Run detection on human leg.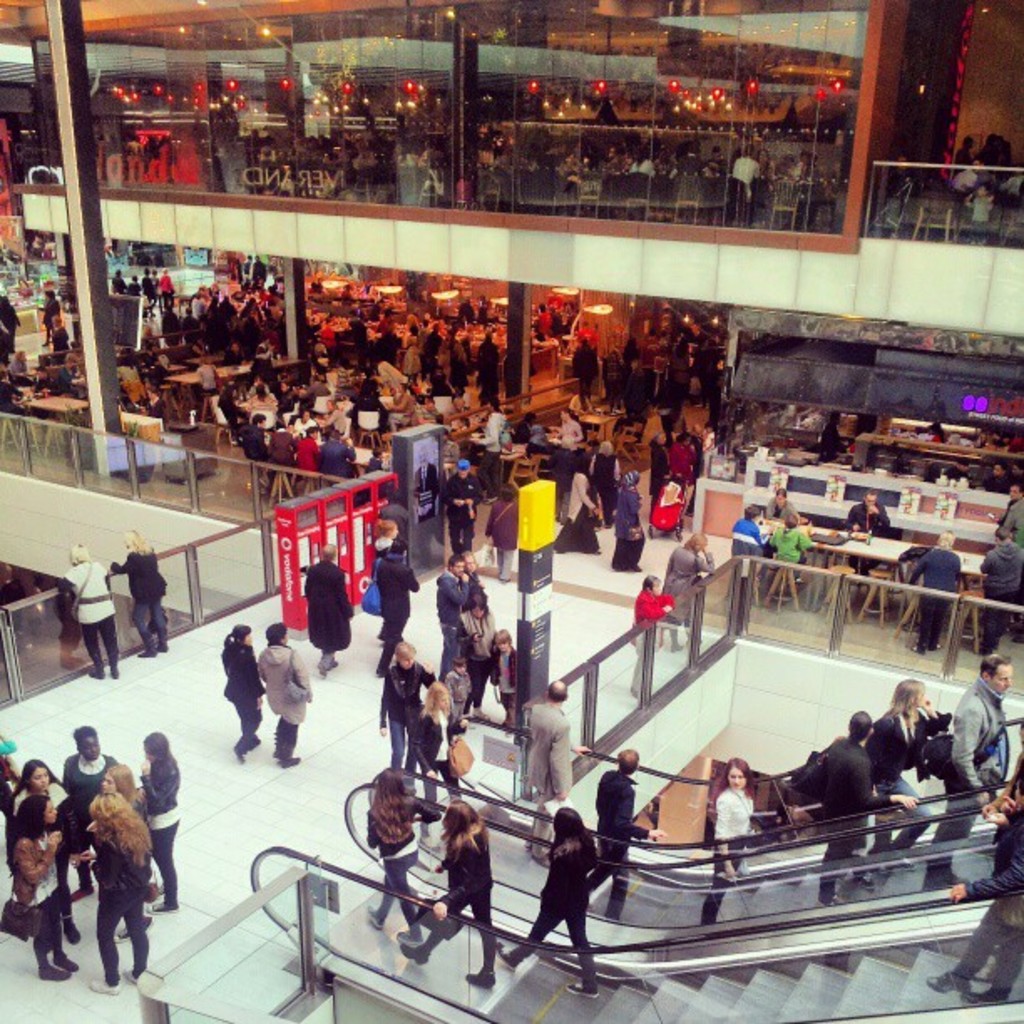
Result: box=[99, 619, 115, 679].
